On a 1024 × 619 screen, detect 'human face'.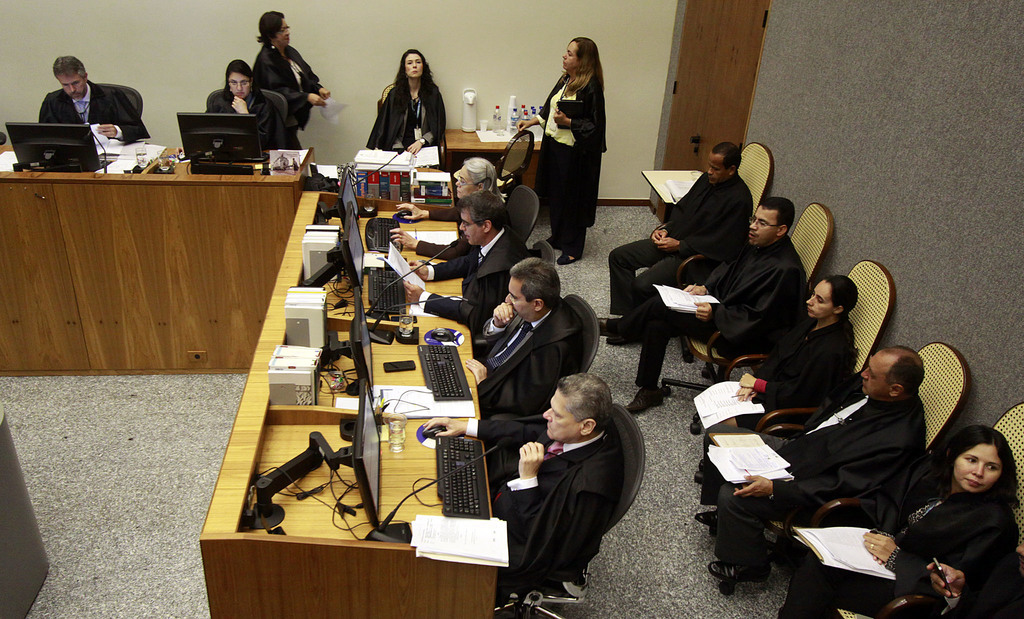
[456,207,483,245].
